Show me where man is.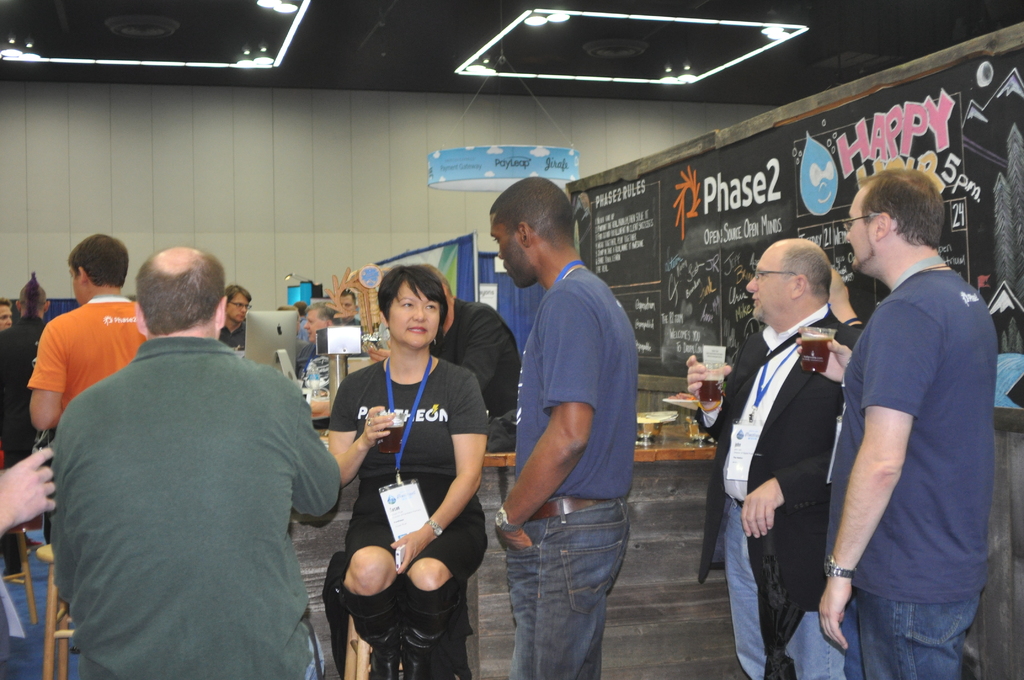
man is at {"left": 685, "top": 237, "right": 859, "bottom": 679}.
